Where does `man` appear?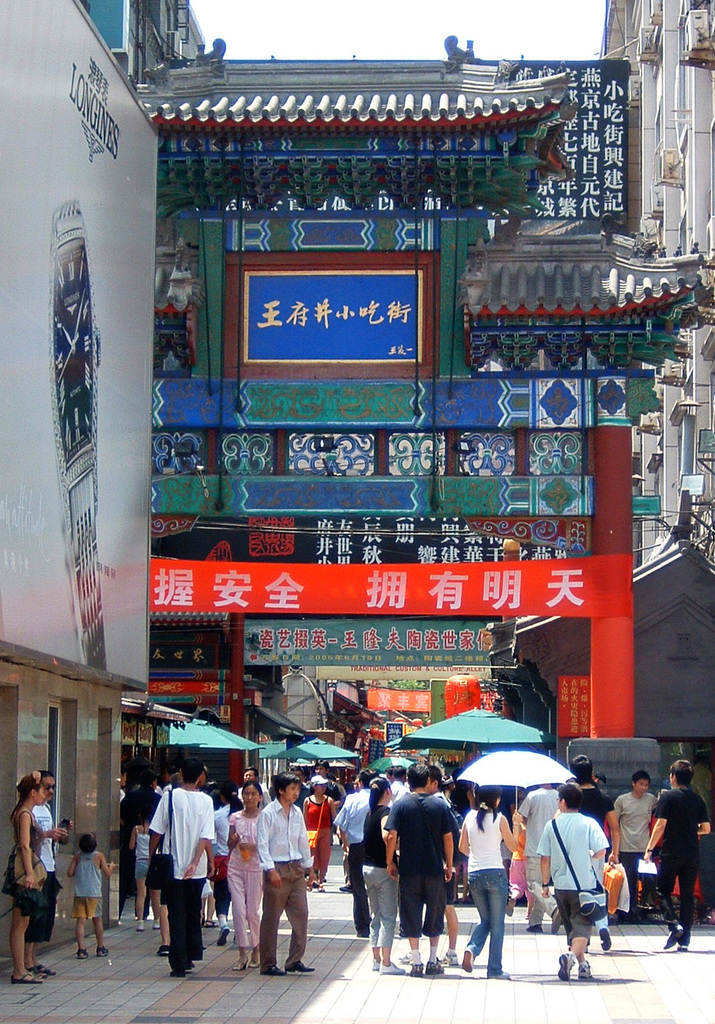
Appears at {"left": 306, "top": 759, "right": 345, "bottom": 885}.
